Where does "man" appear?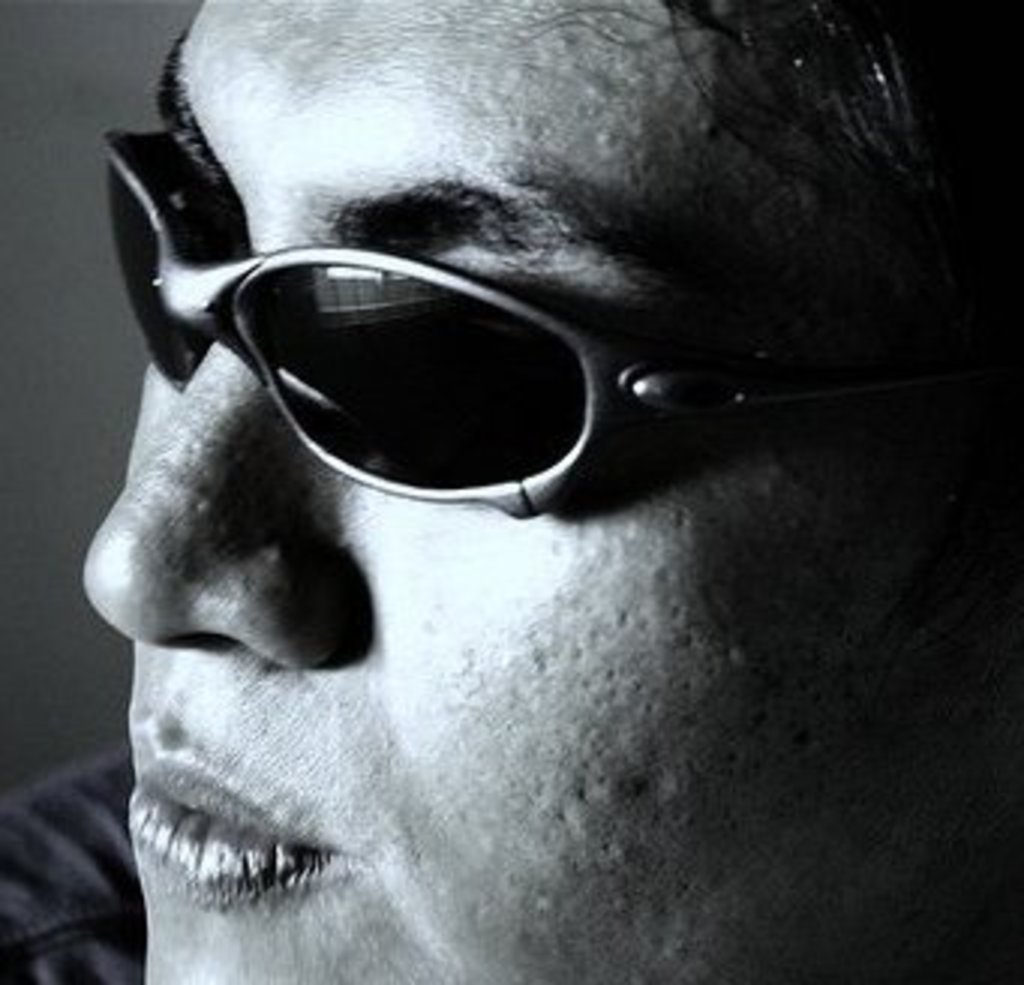
Appears at (0,0,1023,928).
